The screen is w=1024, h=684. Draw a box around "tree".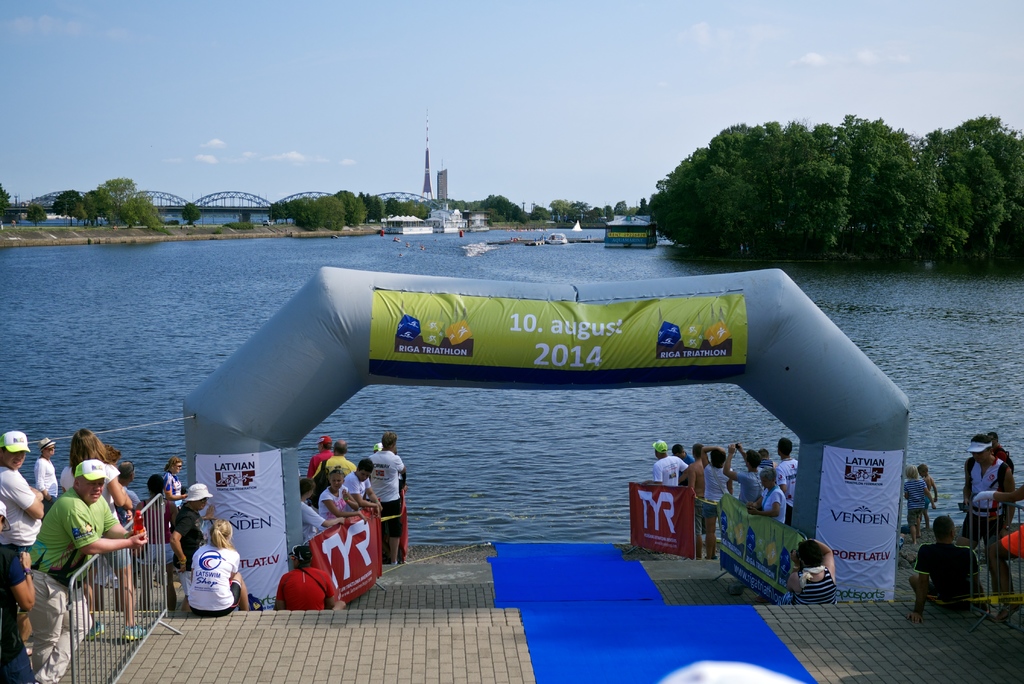
(x1=0, y1=181, x2=17, y2=226).
